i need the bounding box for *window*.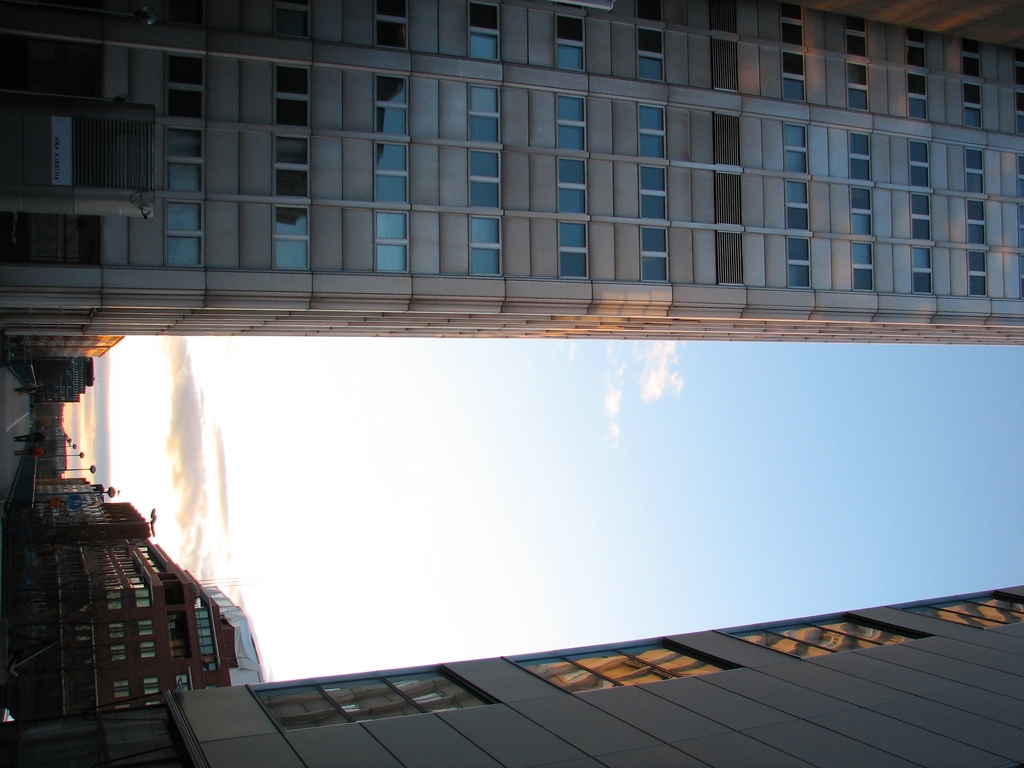
Here it is: [left=640, top=230, right=673, bottom=283].
